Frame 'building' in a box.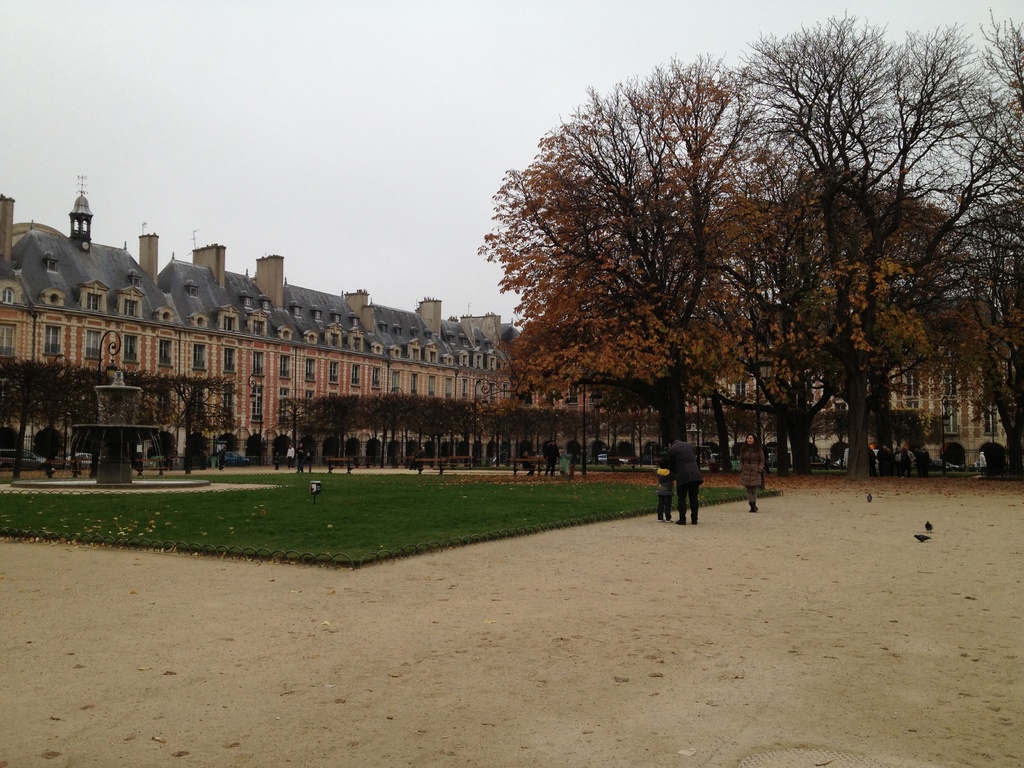
locate(0, 179, 1023, 465).
